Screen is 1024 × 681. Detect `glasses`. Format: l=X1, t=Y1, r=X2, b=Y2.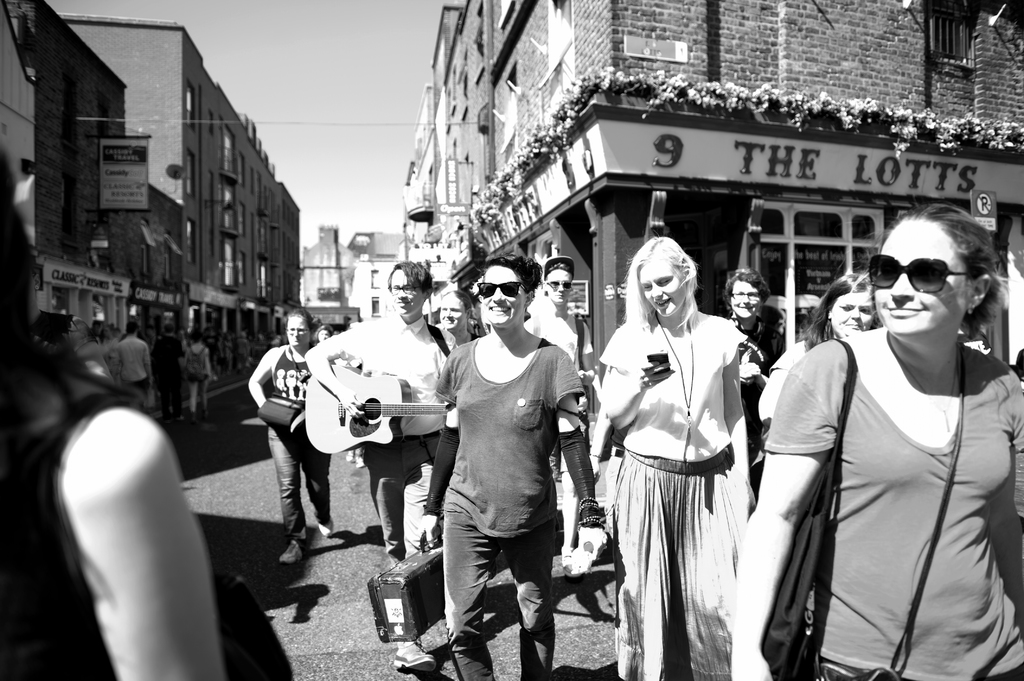
l=388, t=285, r=421, b=294.
